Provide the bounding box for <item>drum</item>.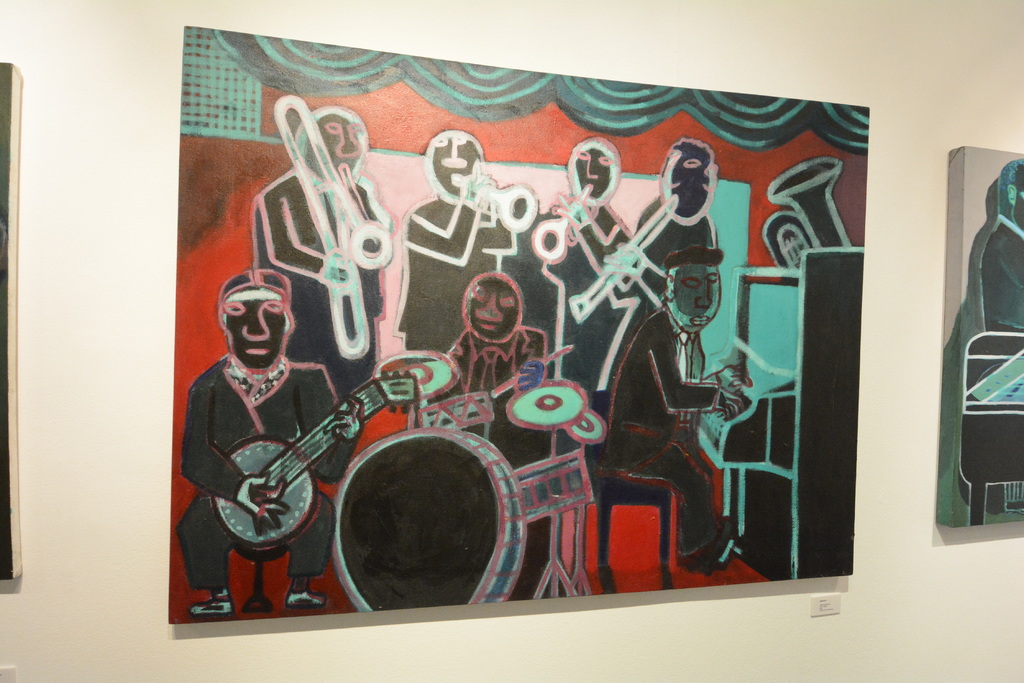
box=[416, 389, 495, 431].
